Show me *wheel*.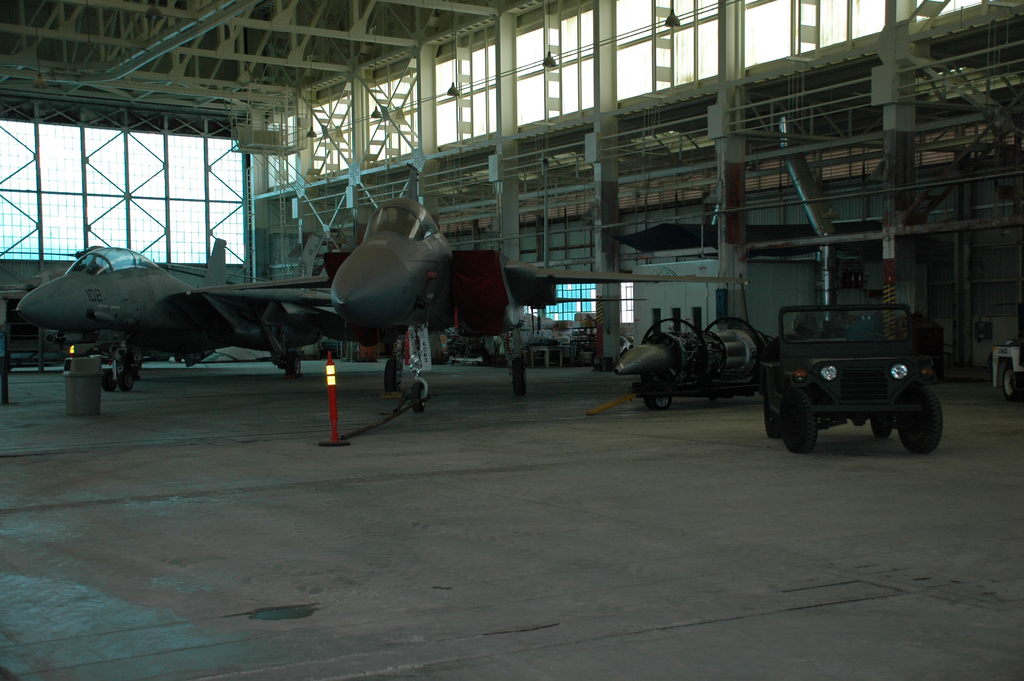
*wheel* is here: Rect(629, 315, 700, 394).
